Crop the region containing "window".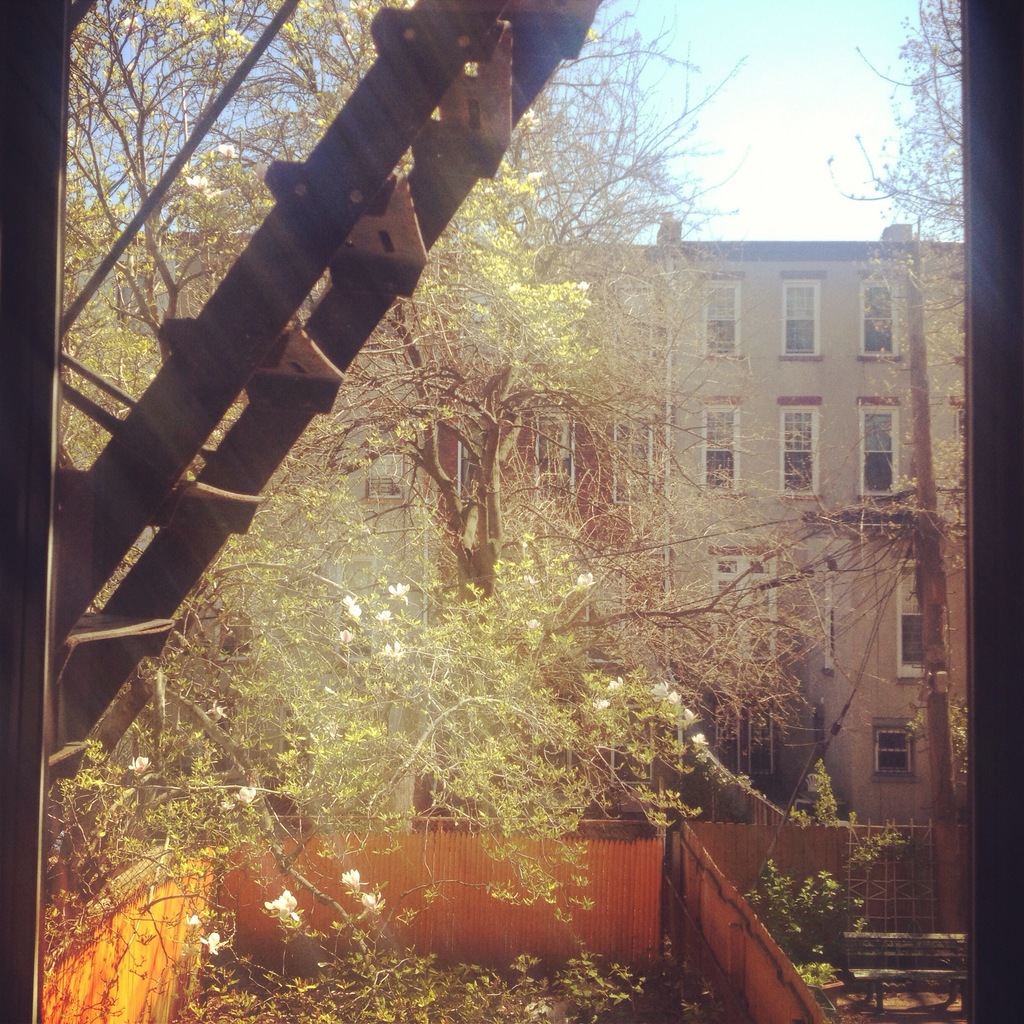
Crop region: <bbox>857, 397, 902, 502</bbox>.
